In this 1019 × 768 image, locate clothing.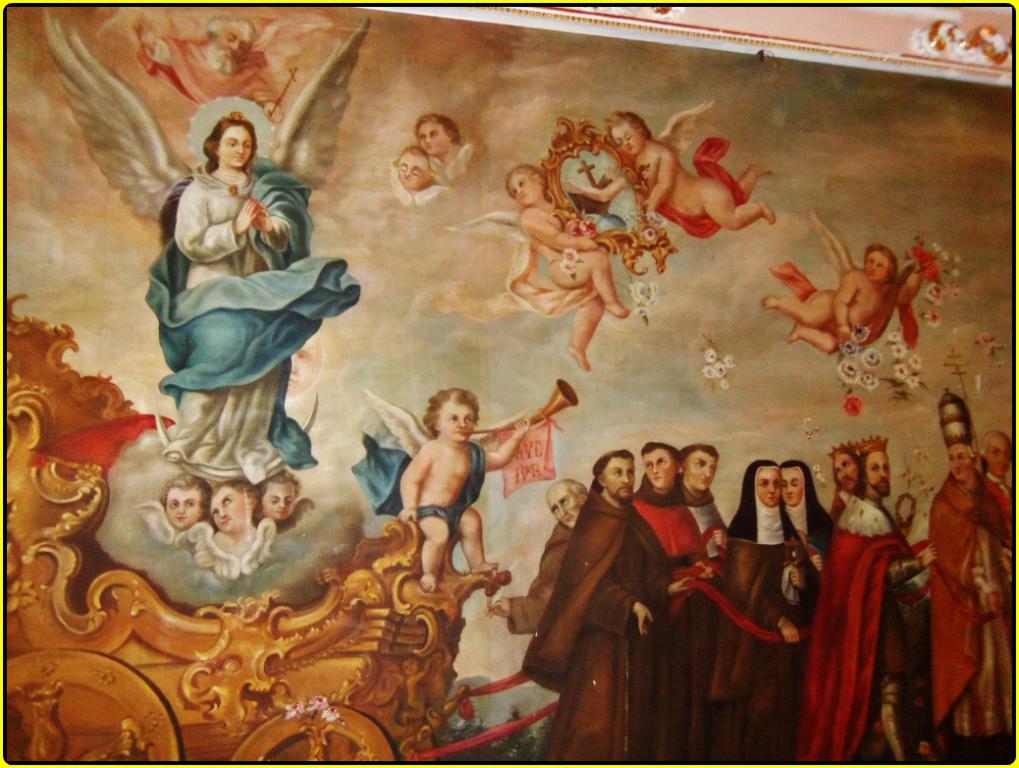
Bounding box: 630,137,746,238.
